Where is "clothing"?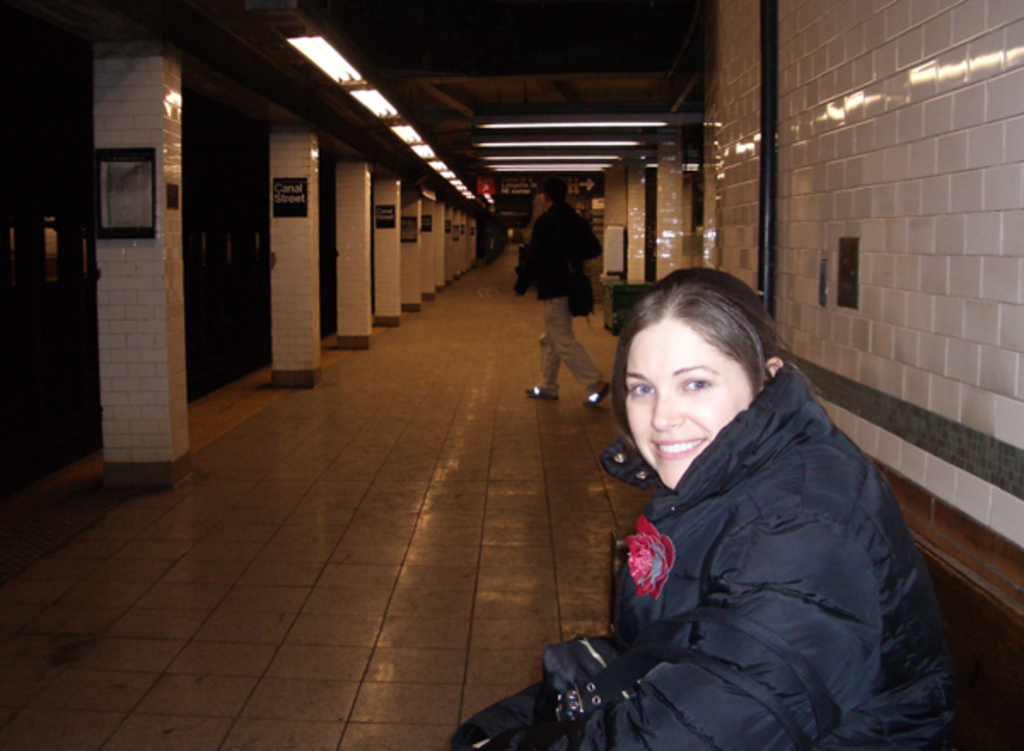
detection(442, 350, 963, 749).
